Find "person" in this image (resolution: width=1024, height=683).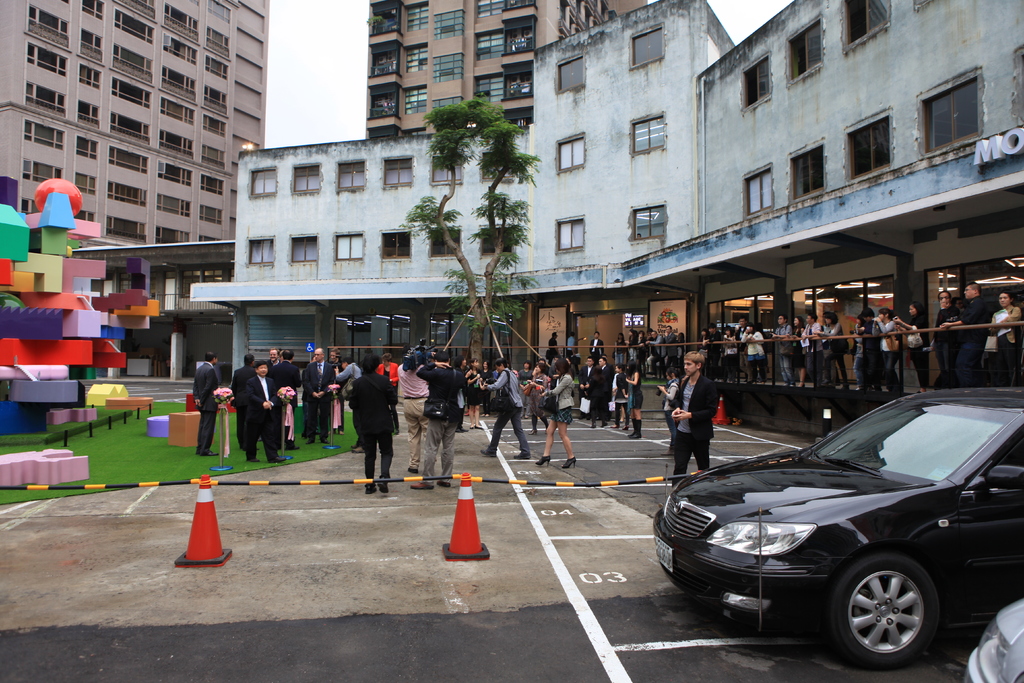
pyautogui.locateOnScreen(304, 347, 338, 445).
